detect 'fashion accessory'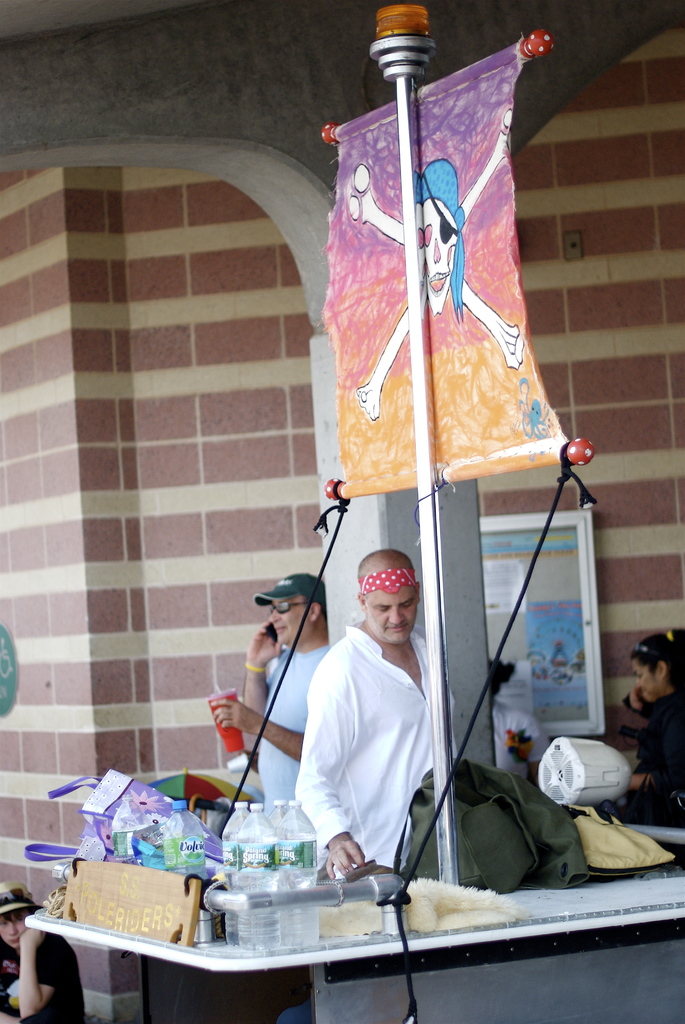
246 657 267 671
